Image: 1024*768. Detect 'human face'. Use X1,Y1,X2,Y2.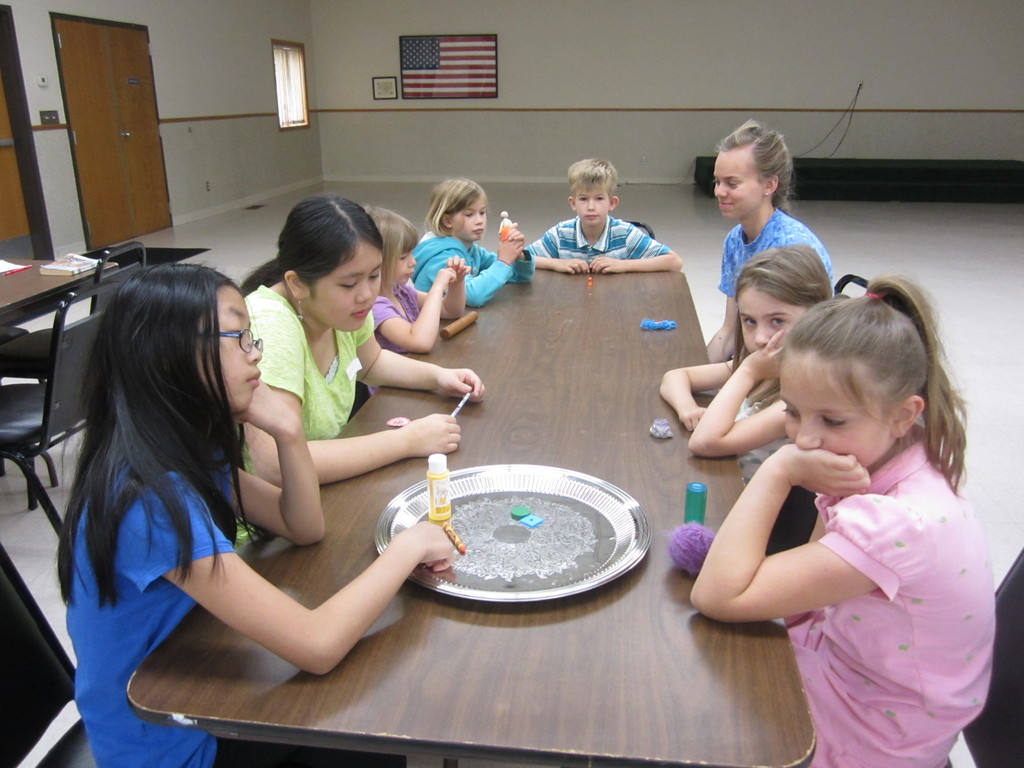
712,144,759,220.
